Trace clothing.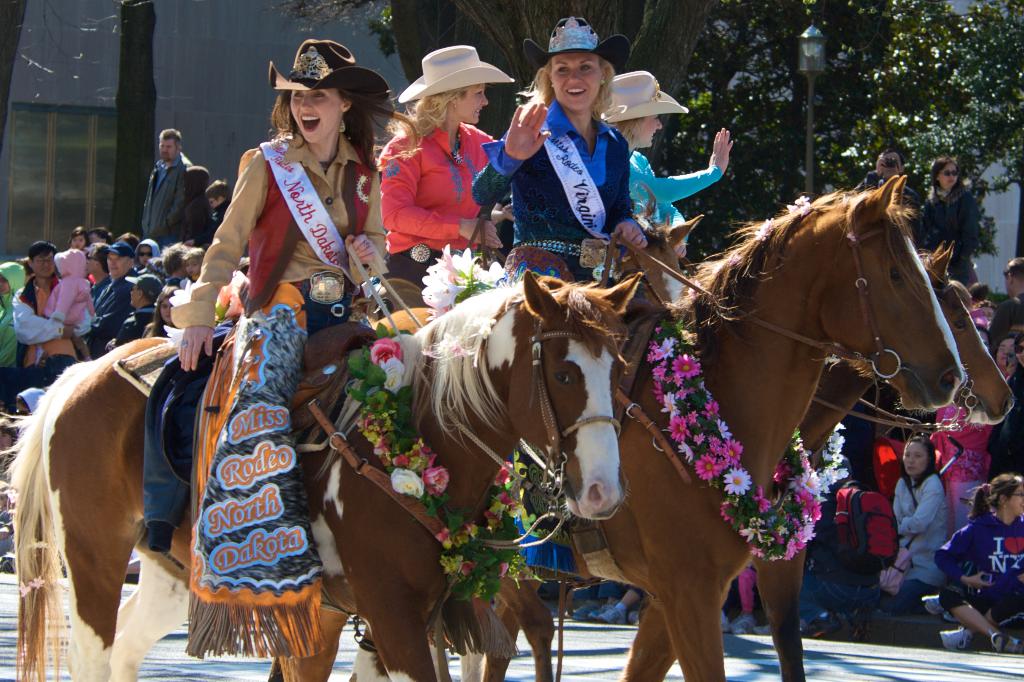
Traced to rect(164, 200, 216, 255).
